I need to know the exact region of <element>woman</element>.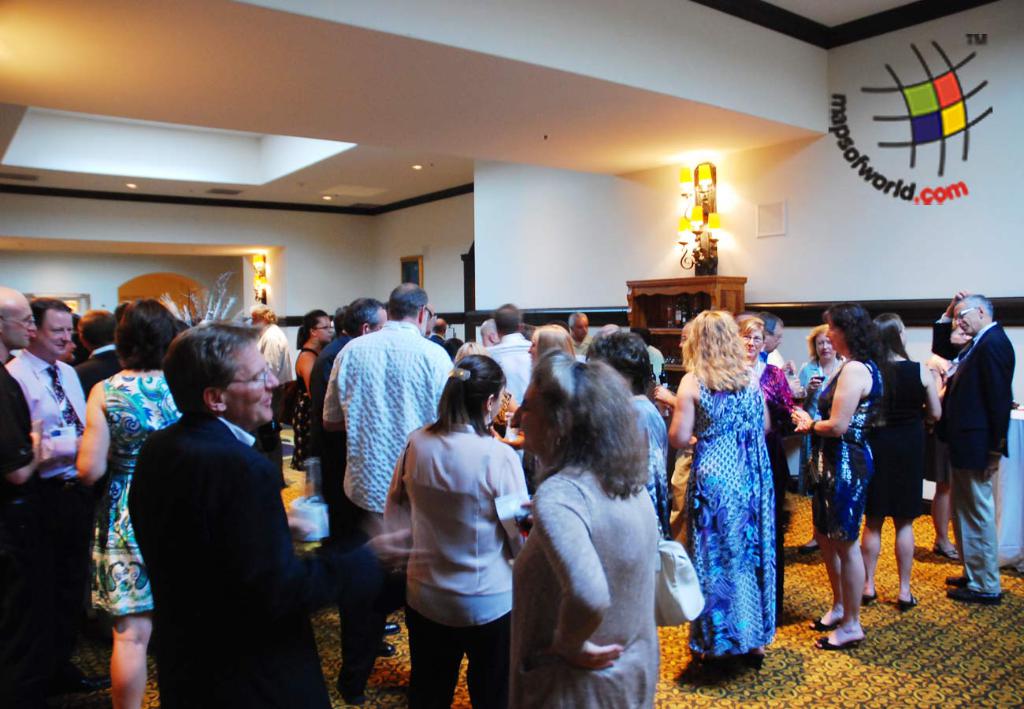
Region: x1=386 y1=356 x2=532 y2=708.
